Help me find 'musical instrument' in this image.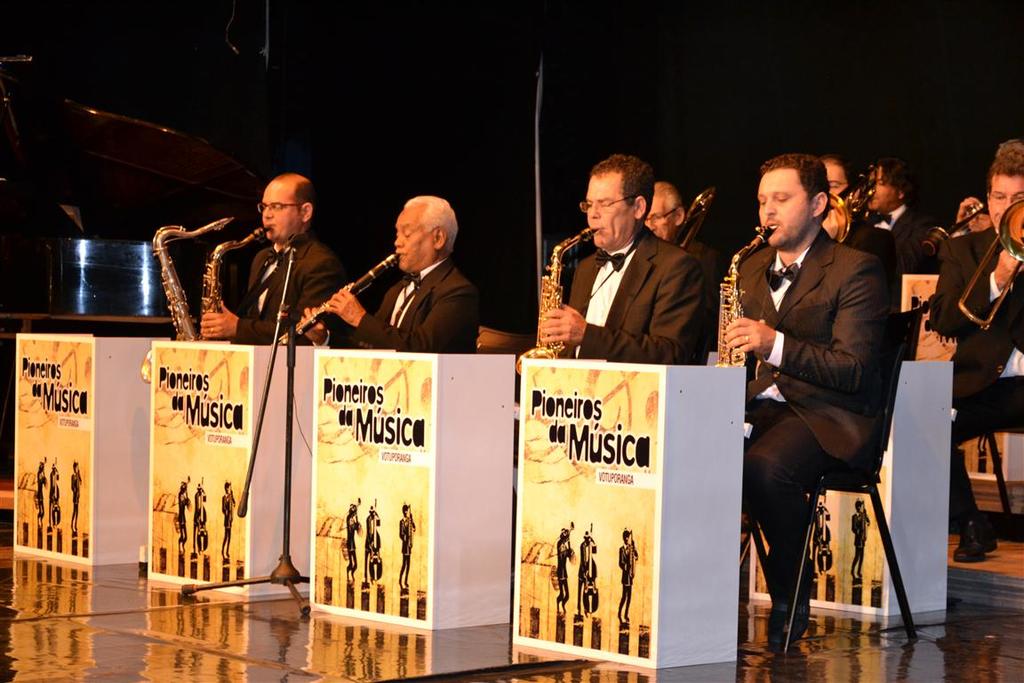
Found it: <region>204, 220, 271, 344</region>.
